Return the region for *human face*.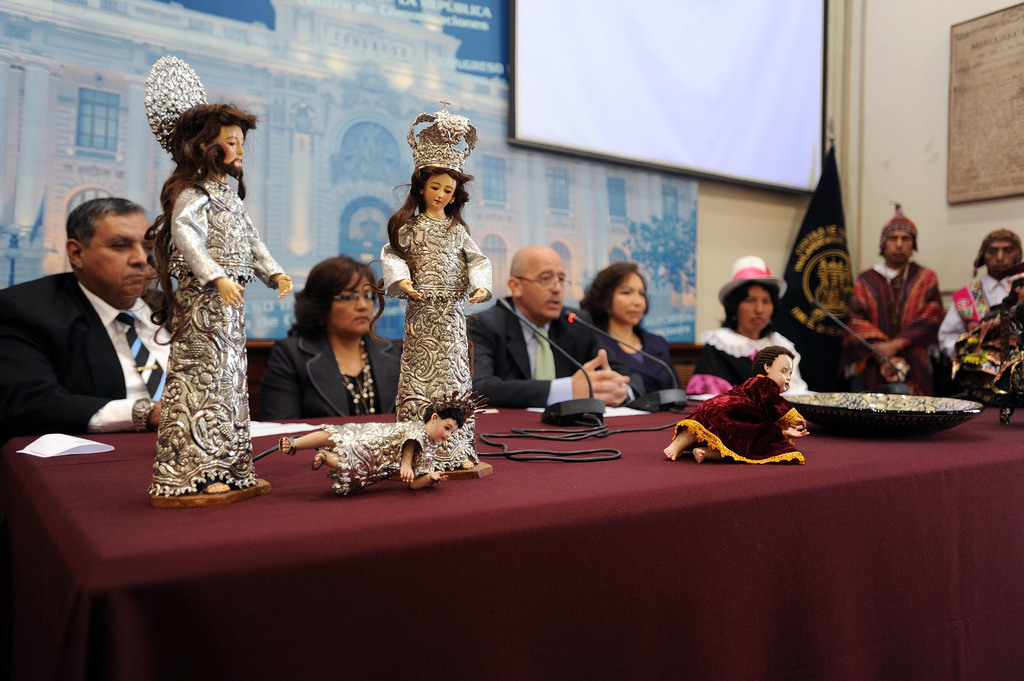
x1=613, y1=273, x2=648, y2=330.
